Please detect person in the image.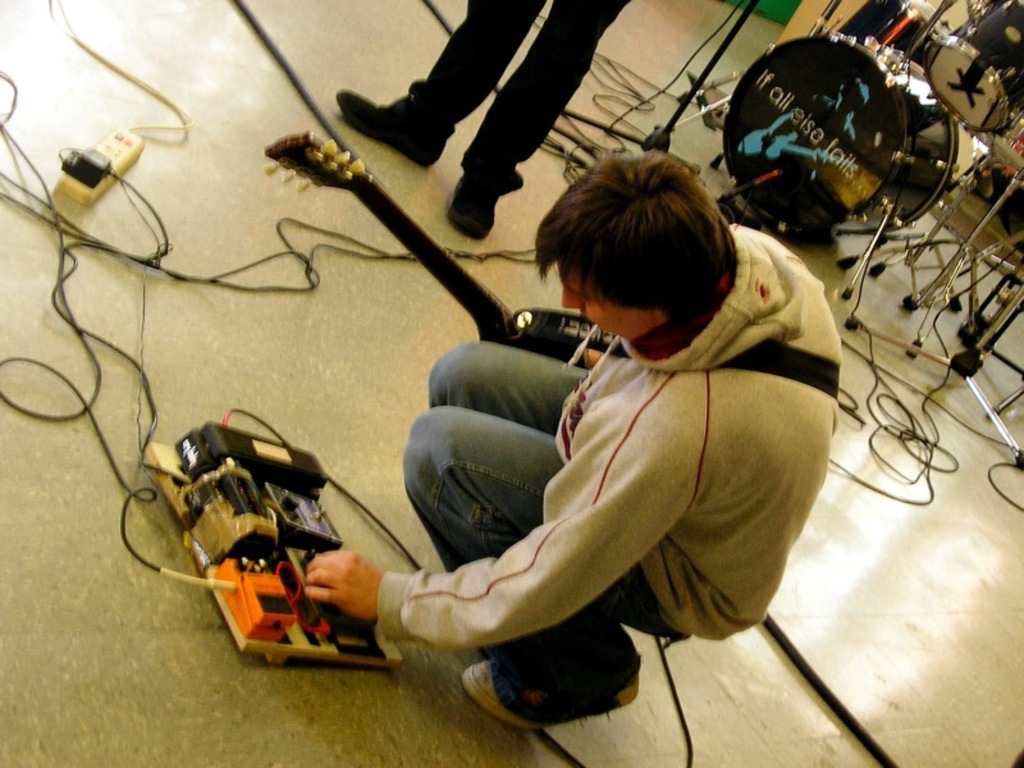
locate(300, 146, 849, 737).
